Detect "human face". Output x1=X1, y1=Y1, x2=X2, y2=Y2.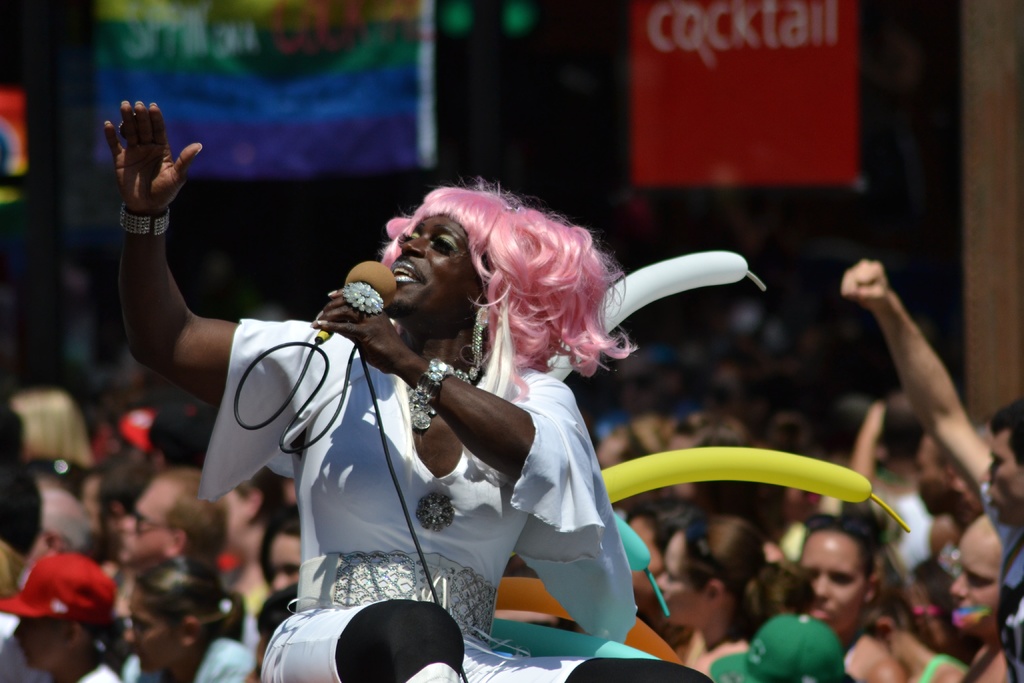
x1=125, y1=579, x2=188, y2=666.
